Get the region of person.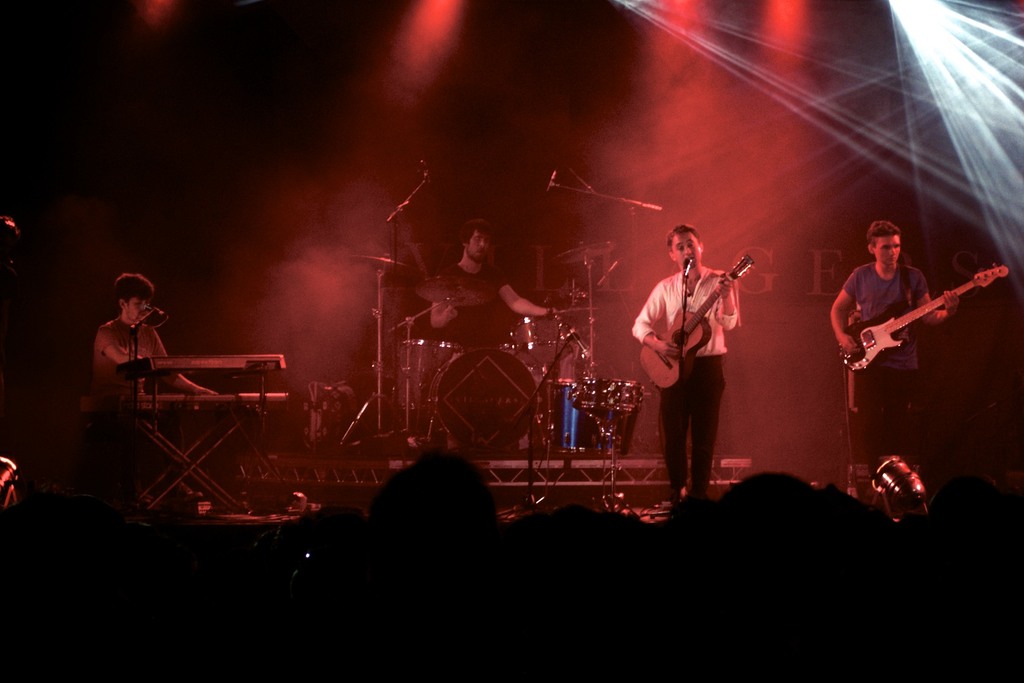
[829, 220, 962, 498].
